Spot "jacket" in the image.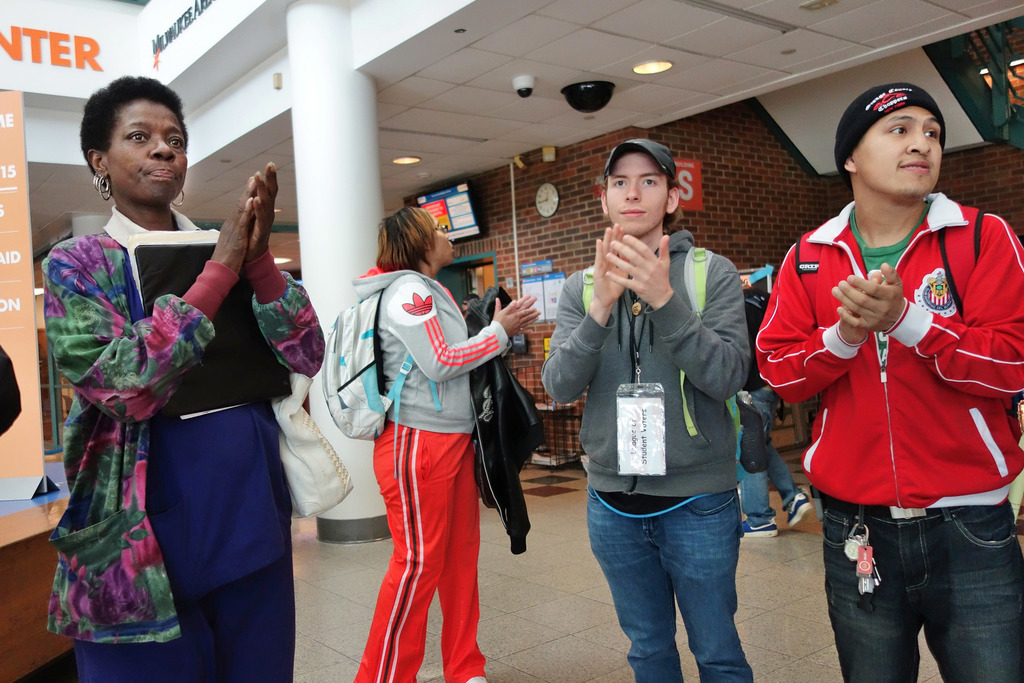
"jacket" found at [367,268,508,443].
